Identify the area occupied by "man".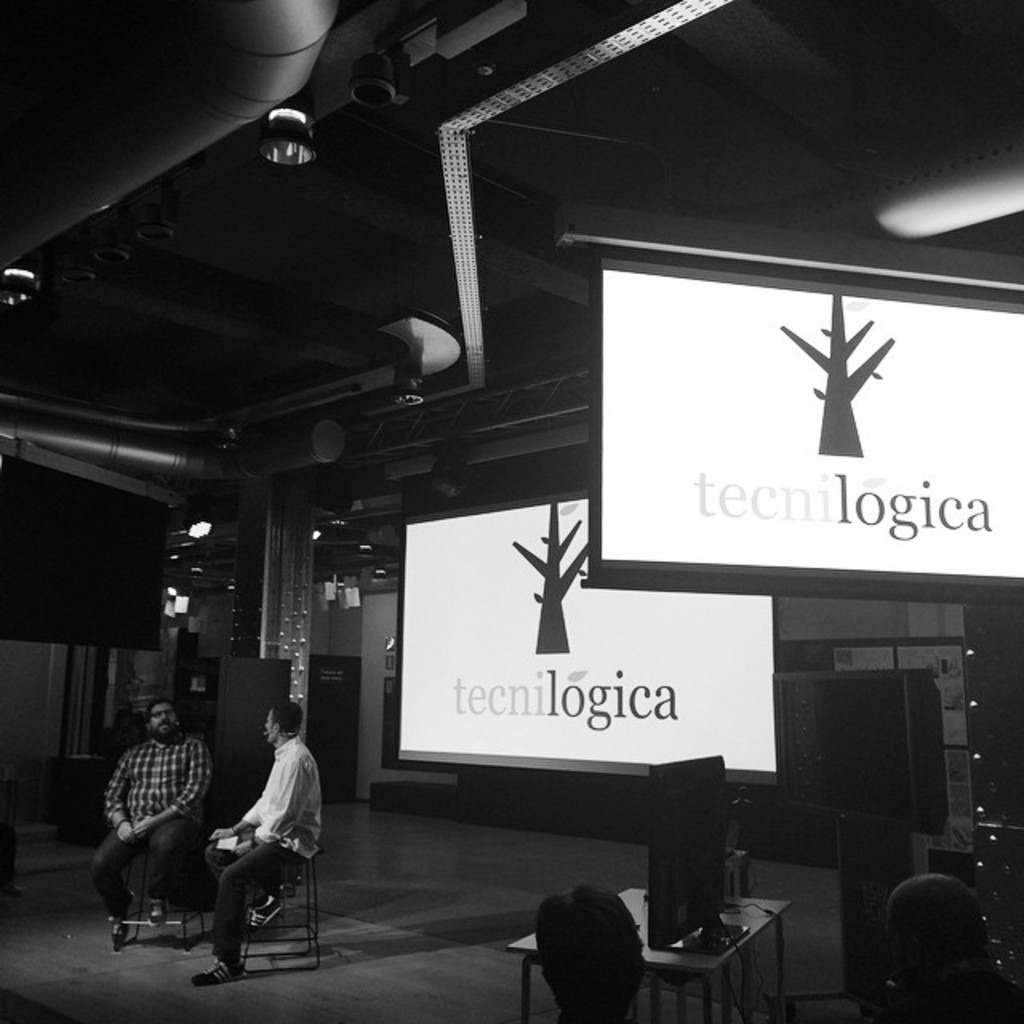
Area: [880, 875, 1022, 1022].
